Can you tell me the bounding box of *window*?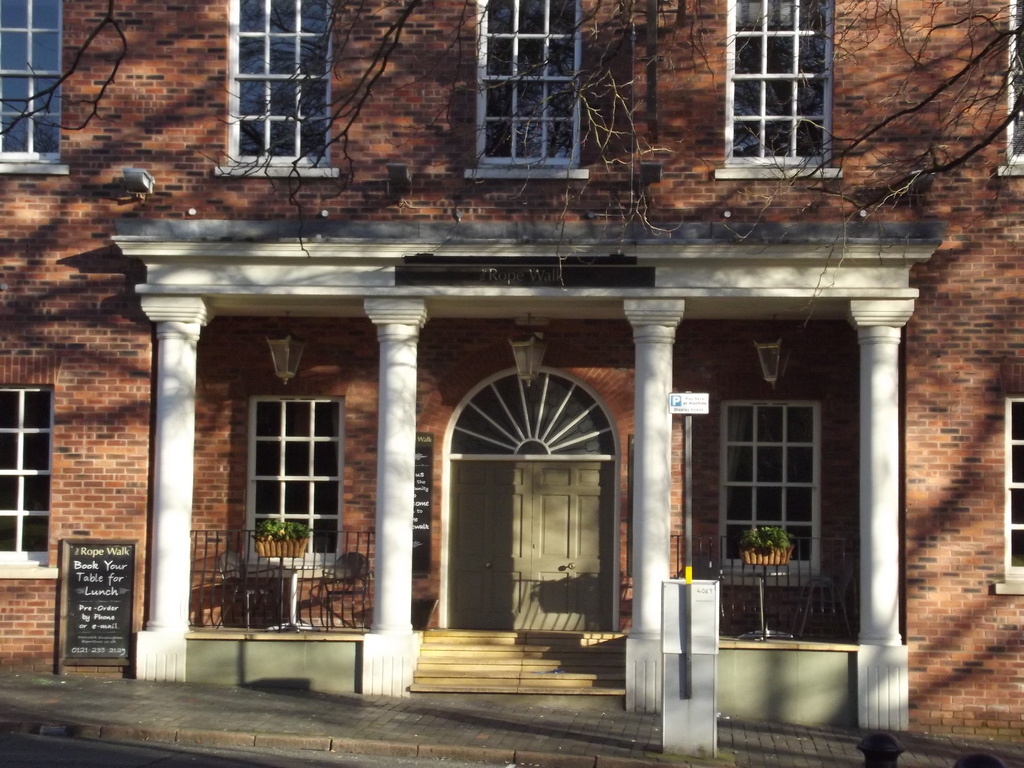
bbox=[0, 1, 70, 163].
